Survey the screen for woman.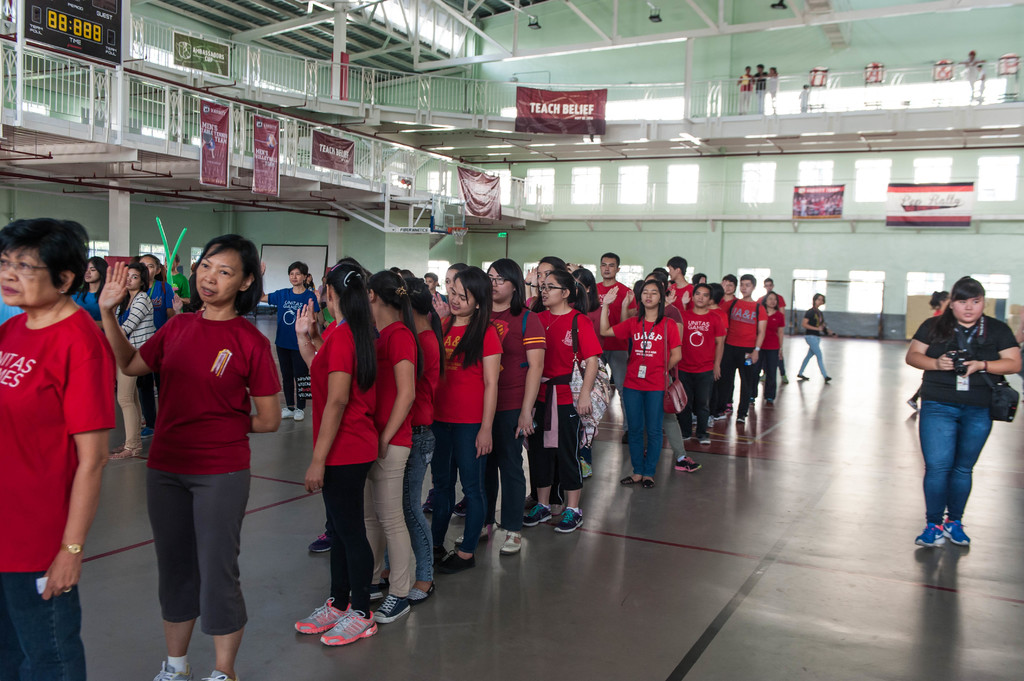
Survey found: x1=291, y1=261, x2=388, y2=651.
